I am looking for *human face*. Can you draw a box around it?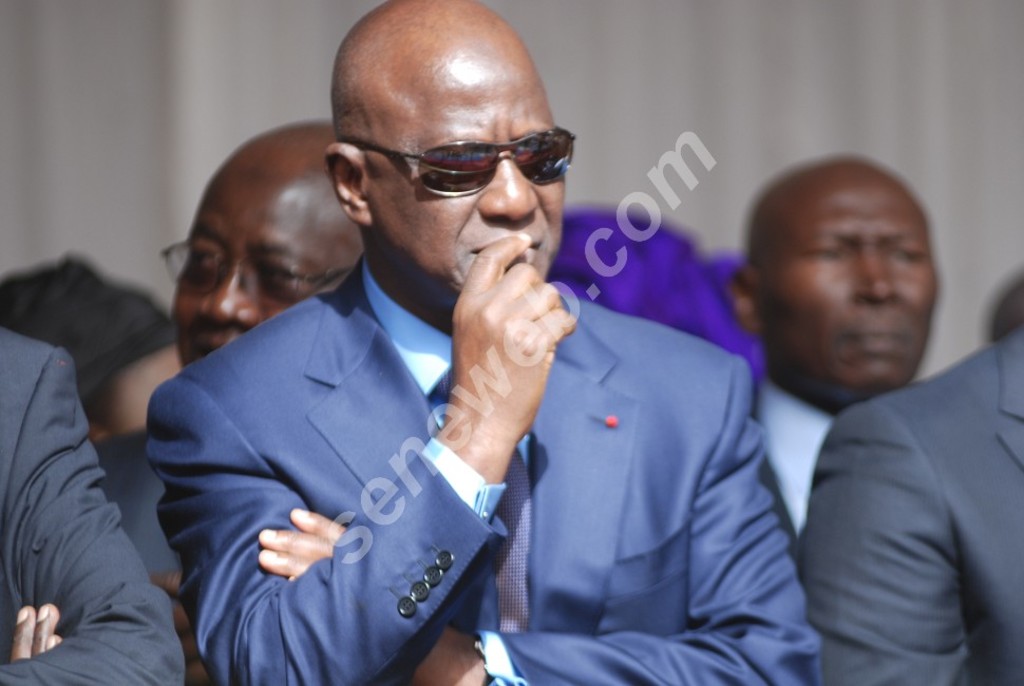
Sure, the bounding box is (x1=769, y1=187, x2=931, y2=389).
